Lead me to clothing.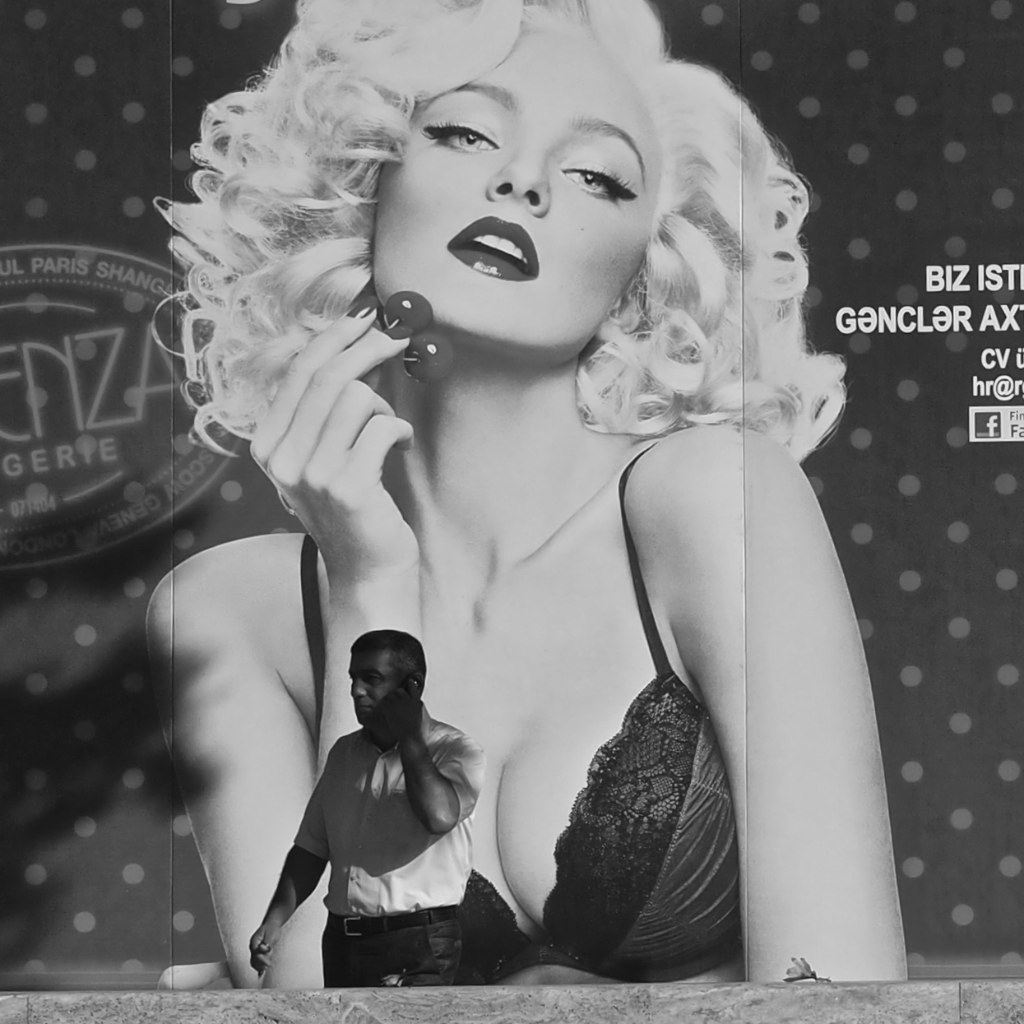
Lead to pyautogui.locateOnScreen(297, 407, 739, 991).
